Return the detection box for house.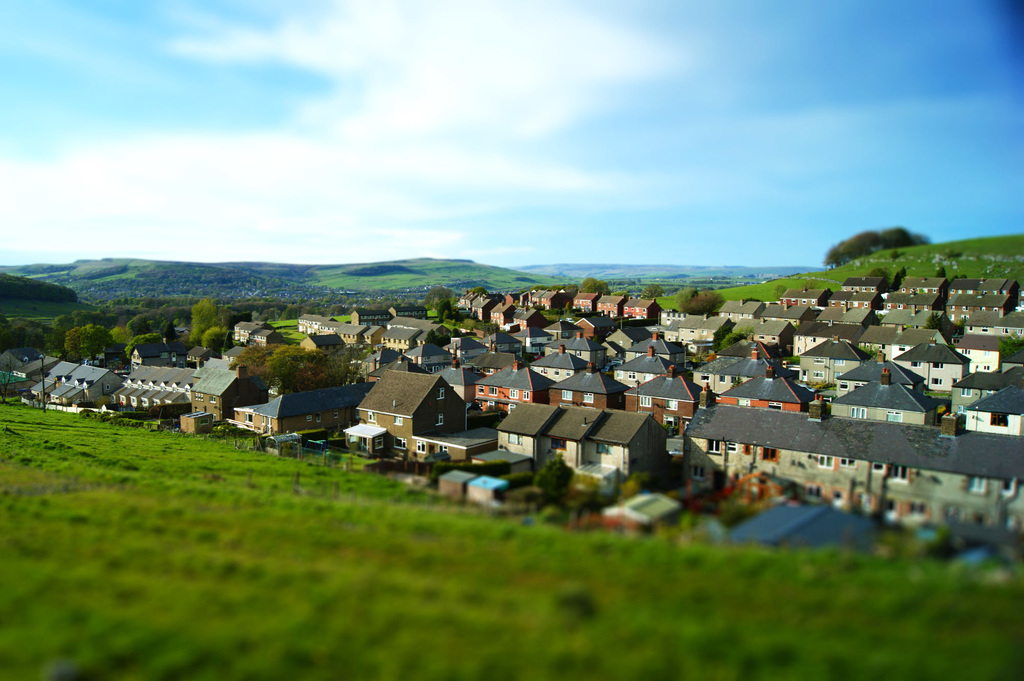
493:292:520:326.
